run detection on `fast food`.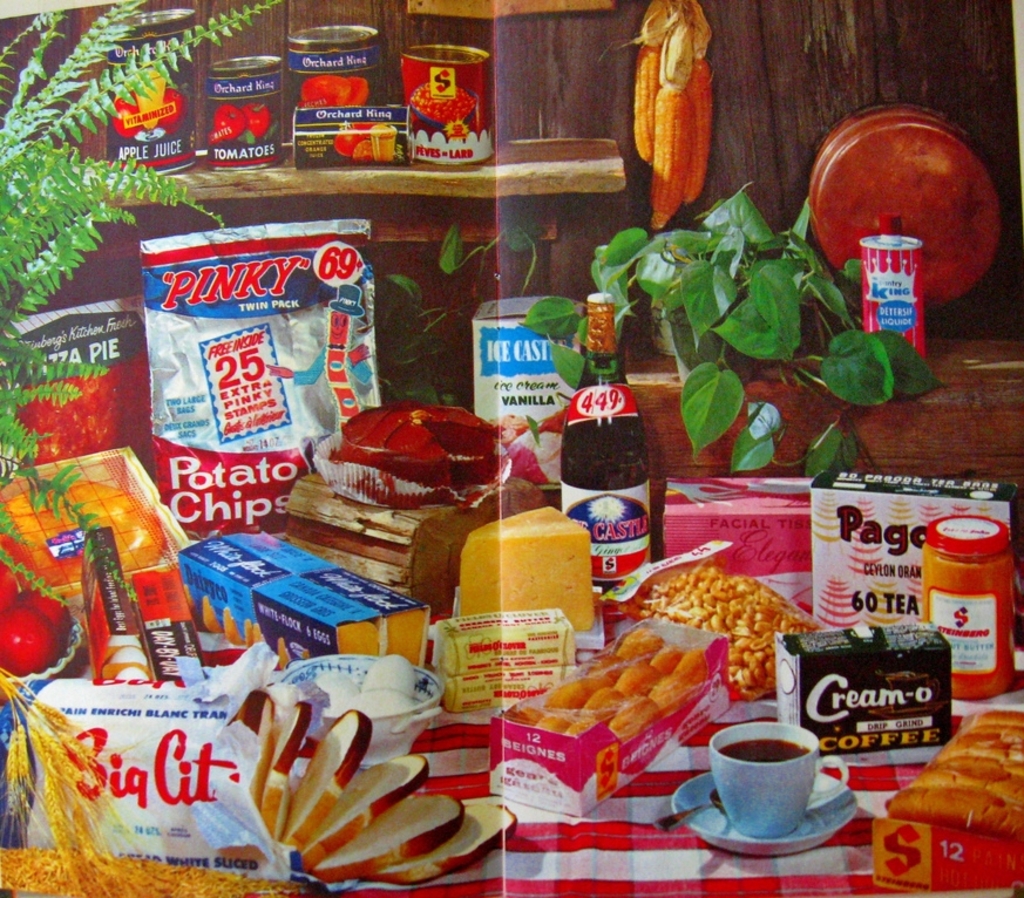
Result: region(347, 791, 522, 897).
